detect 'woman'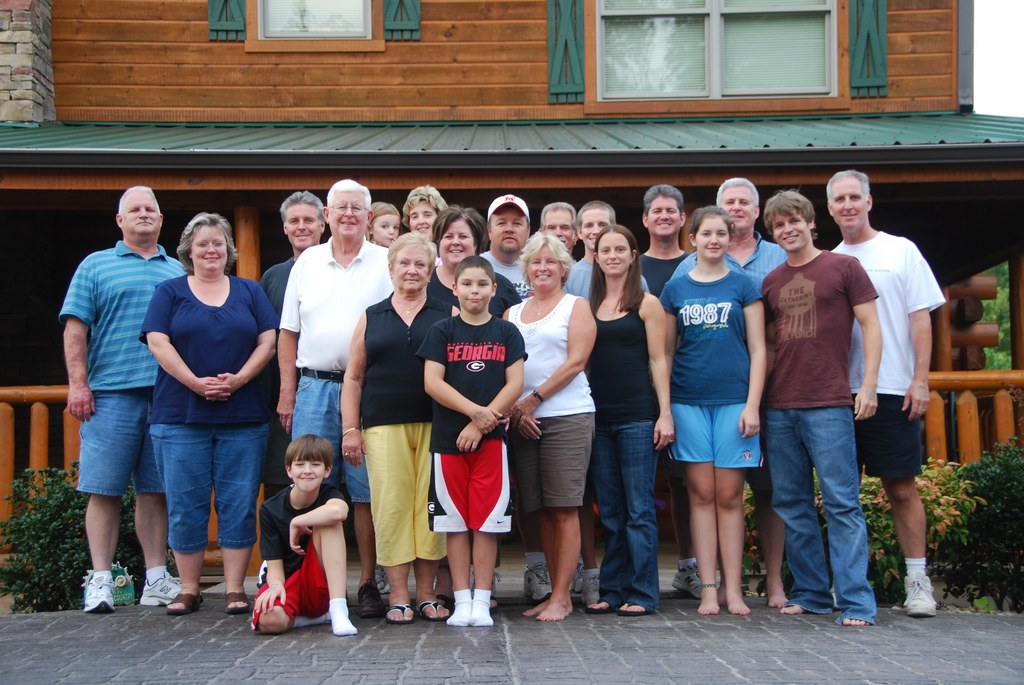
Rect(492, 228, 602, 637)
